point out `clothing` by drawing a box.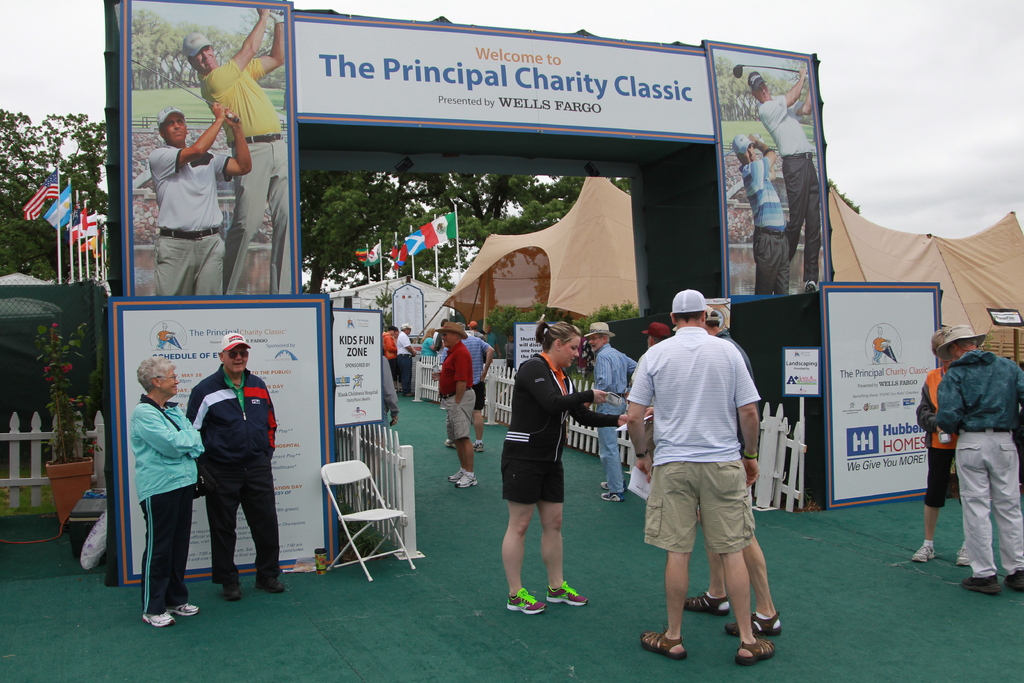
(left=182, top=368, right=281, bottom=580).
